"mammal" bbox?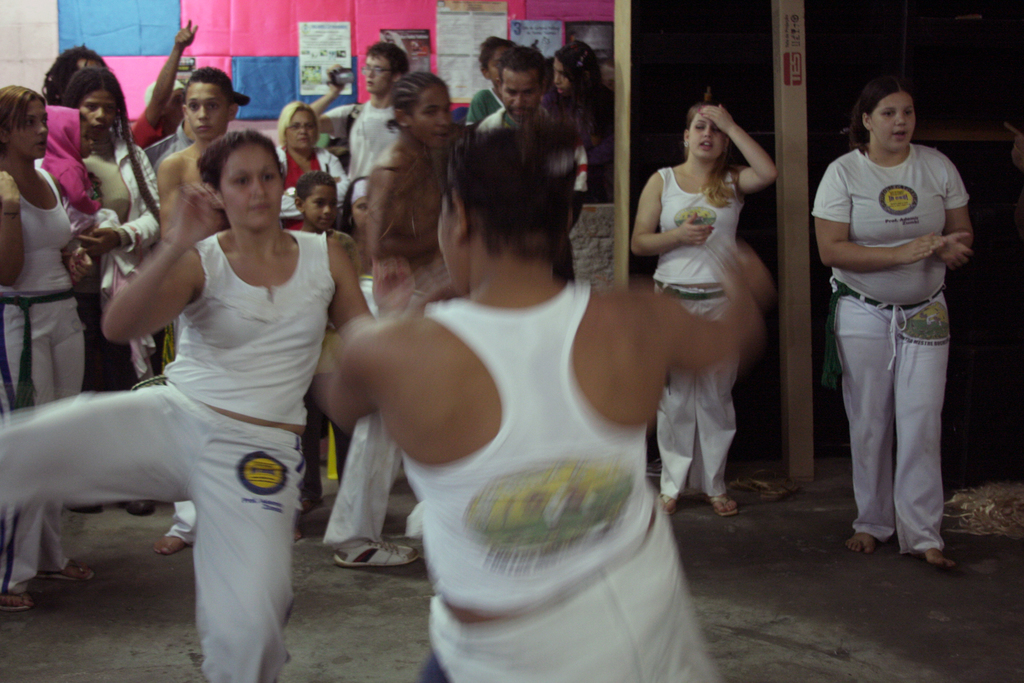
(x1=320, y1=119, x2=769, y2=682)
